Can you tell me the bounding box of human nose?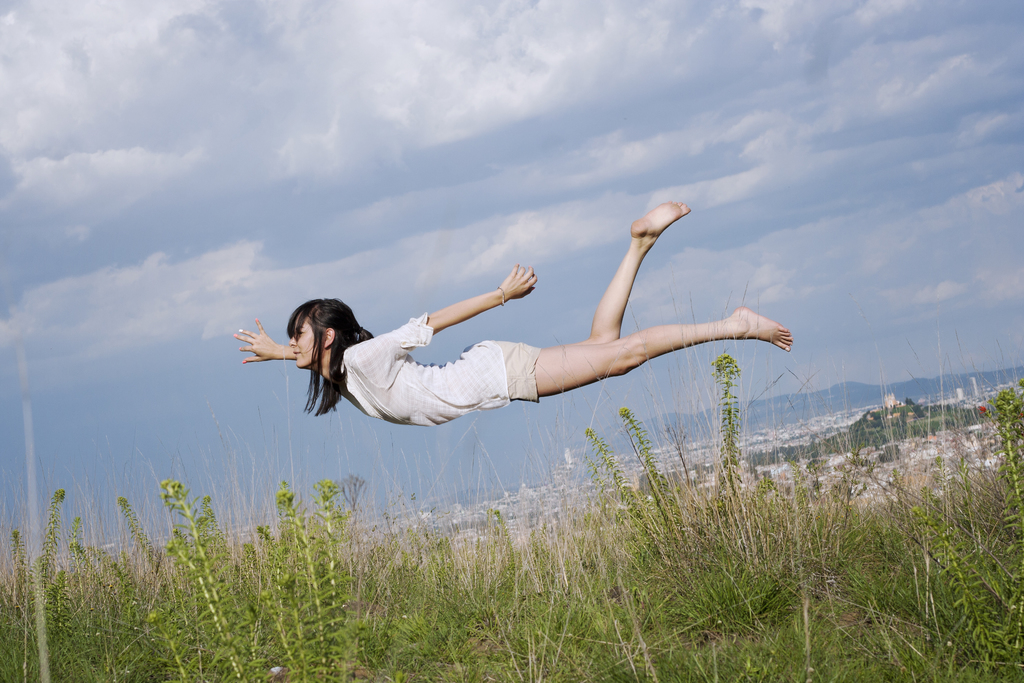
288/327/296/345.
